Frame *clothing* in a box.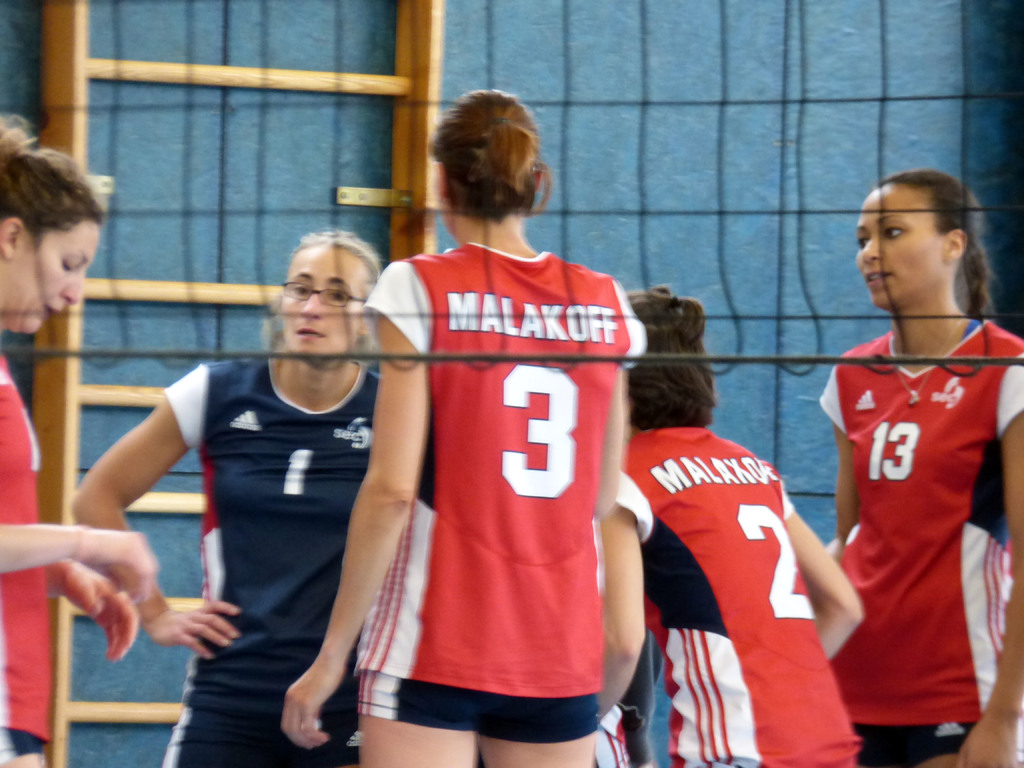
select_region(162, 356, 375, 762).
